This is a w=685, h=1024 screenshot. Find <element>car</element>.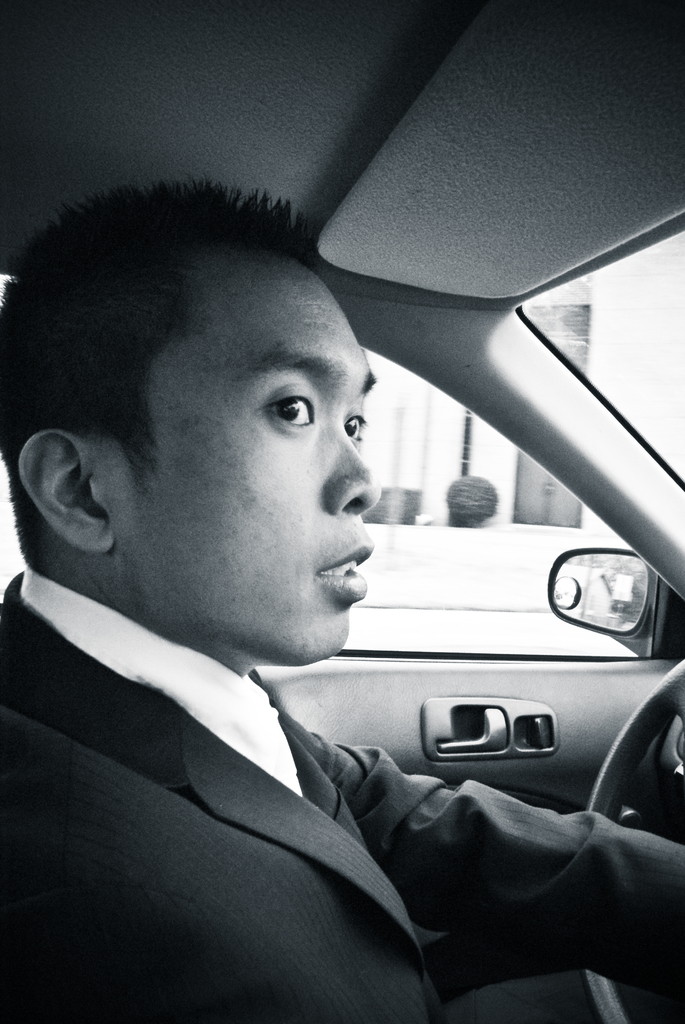
Bounding box: [0, 0, 684, 1023].
